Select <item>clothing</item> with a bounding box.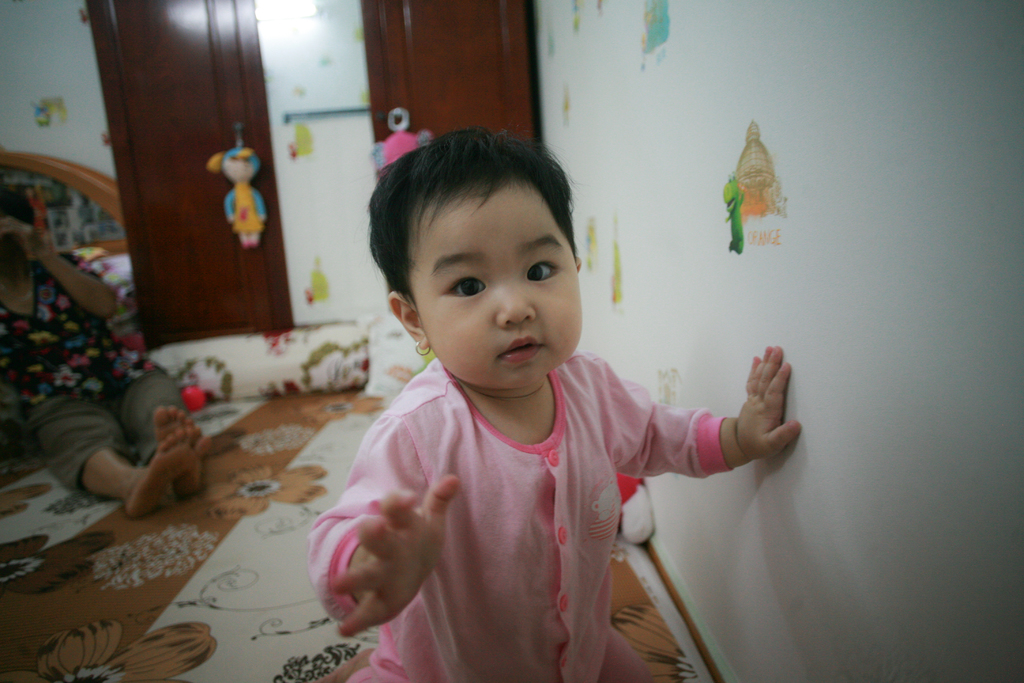
297:324:772:673.
